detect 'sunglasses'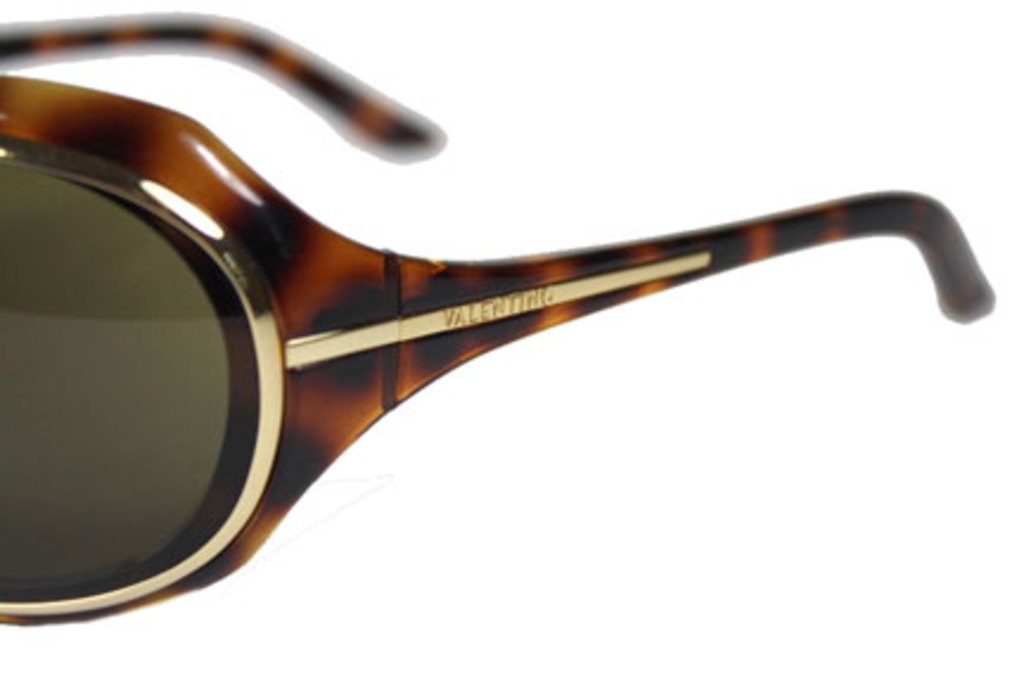
Rect(0, 7, 996, 624)
